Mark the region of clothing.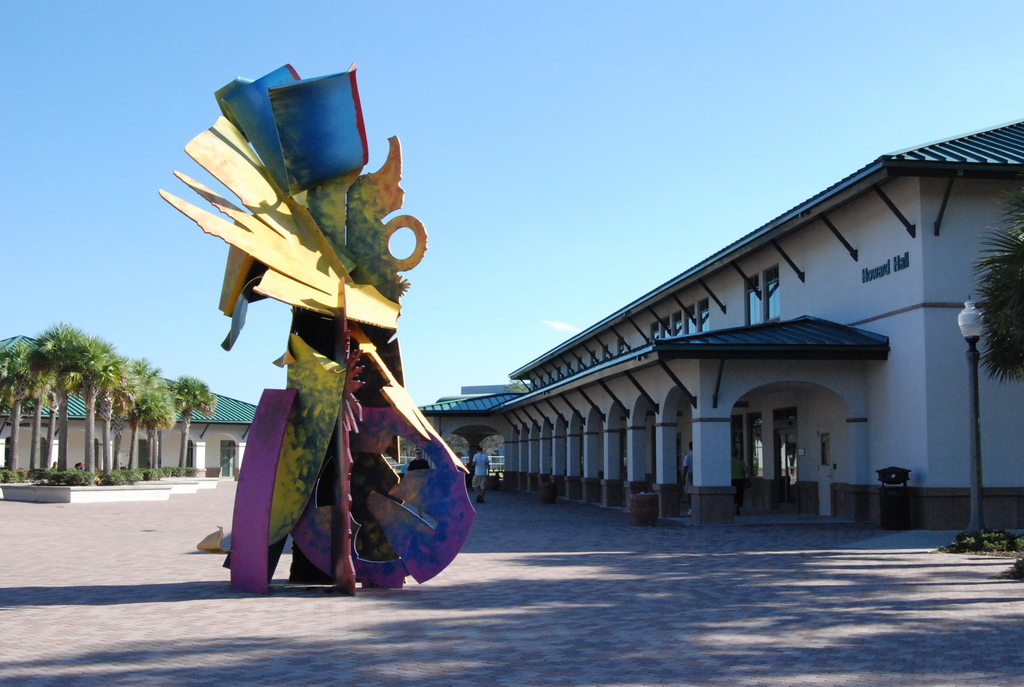
Region: left=407, top=456, right=428, bottom=471.
